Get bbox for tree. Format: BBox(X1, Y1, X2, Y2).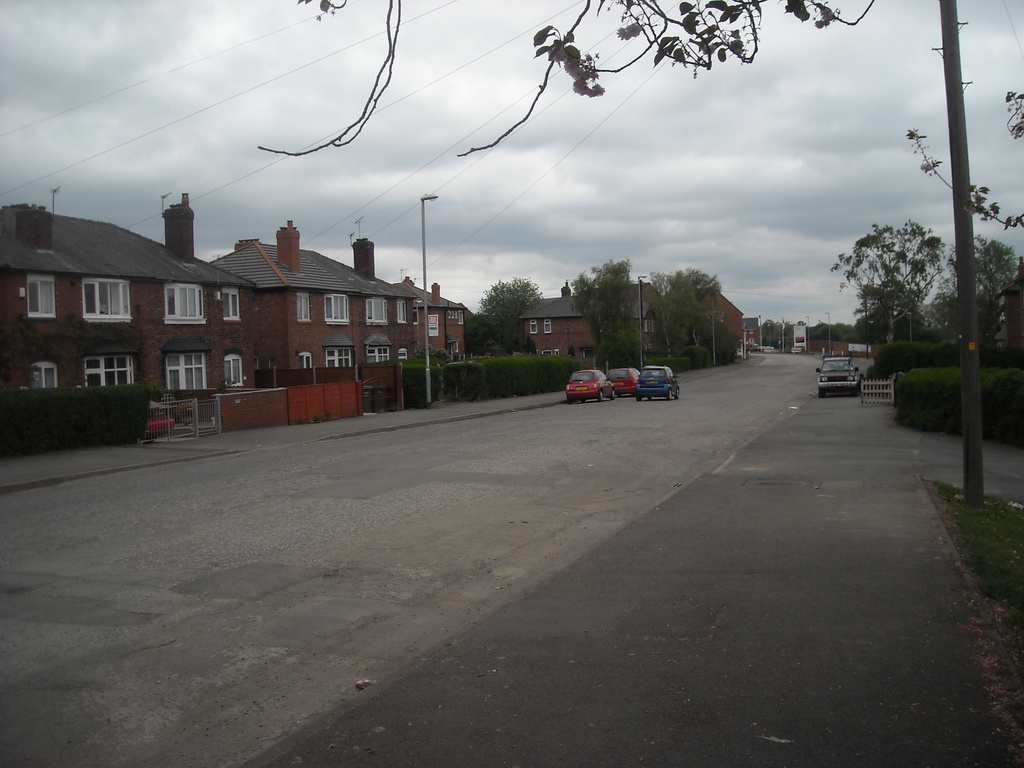
BBox(656, 265, 741, 365).
